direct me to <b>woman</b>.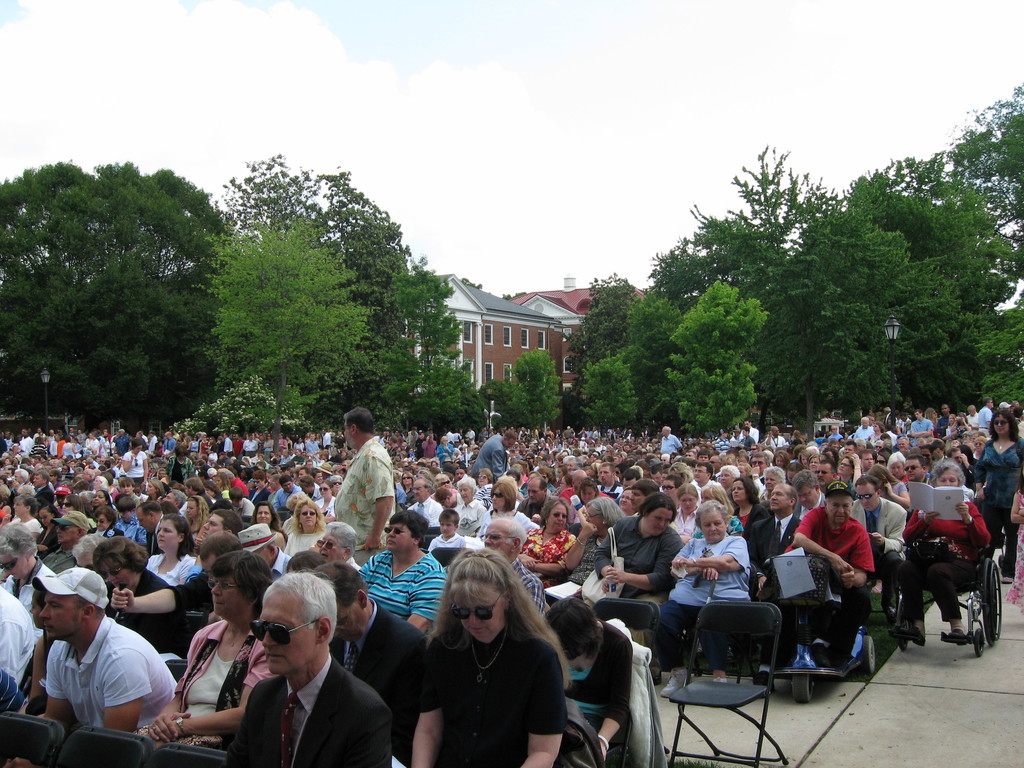
Direction: bbox=(590, 495, 680, 678).
